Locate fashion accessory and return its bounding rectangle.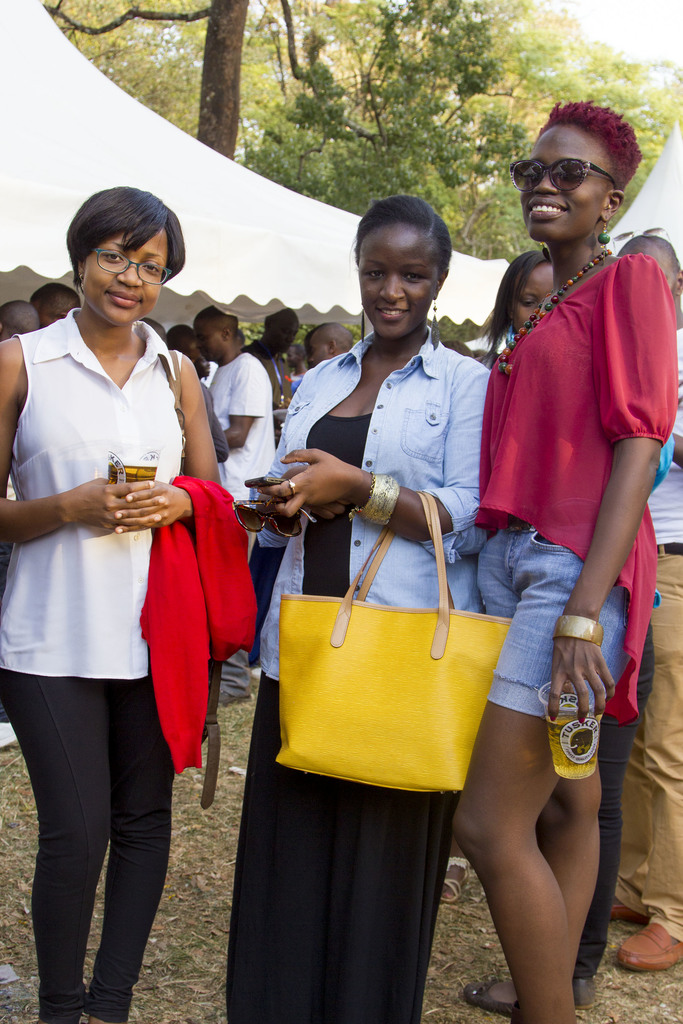
Rect(159, 349, 226, 812).
